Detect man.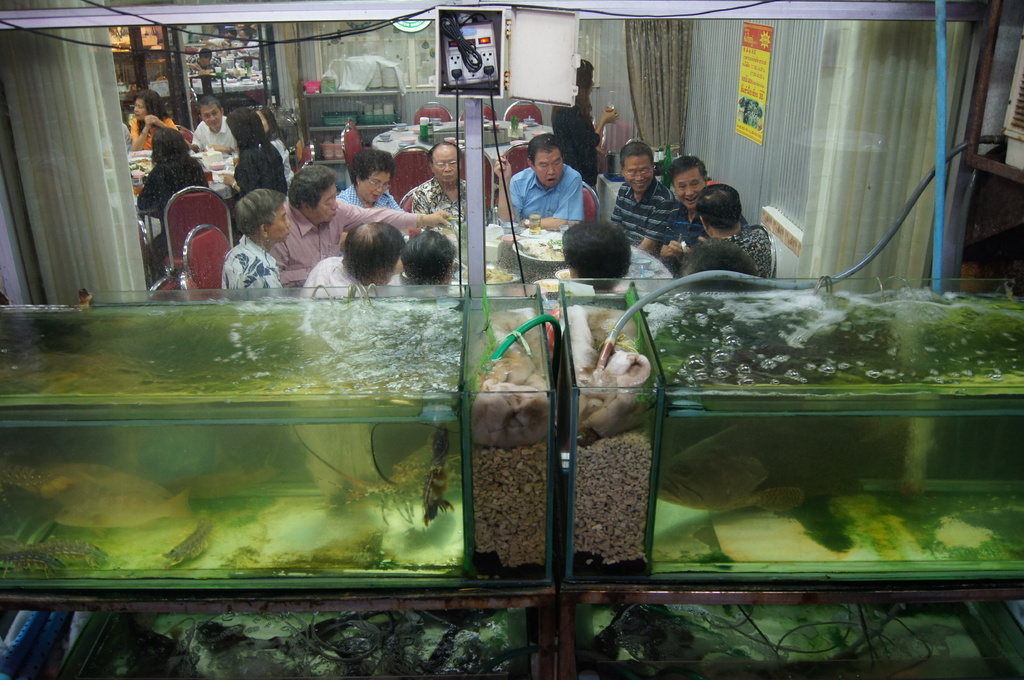
Detected at [x1=652, y1=151, x2=746, y2=268].
